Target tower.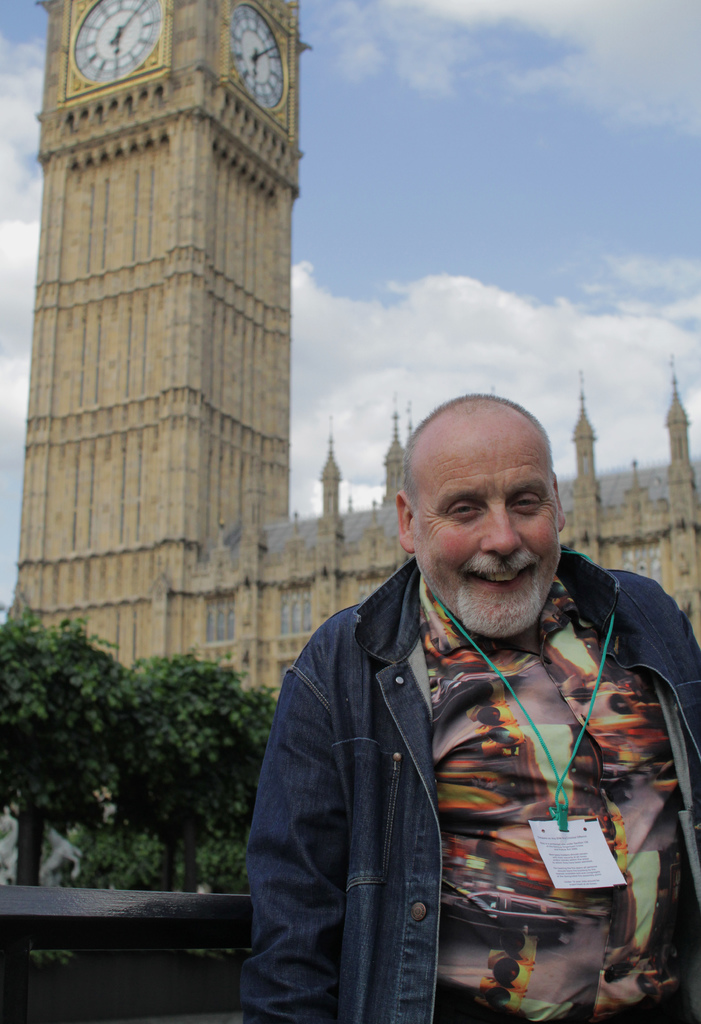
Target region: BBox(0, 0, 317, 701).
